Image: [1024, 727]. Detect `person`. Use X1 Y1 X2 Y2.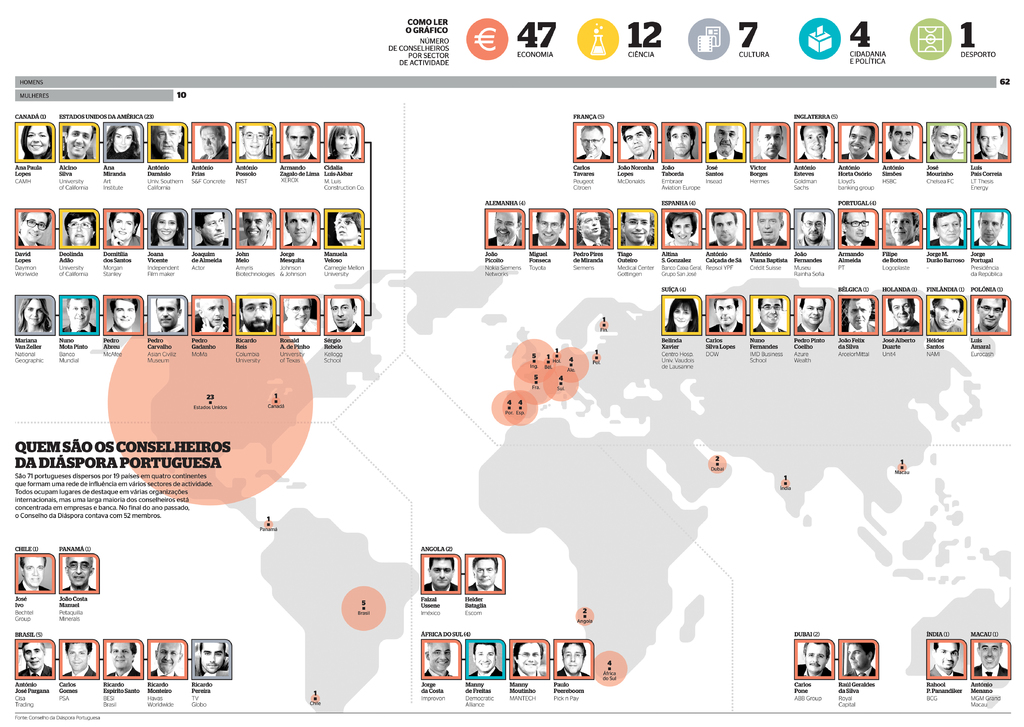
108 641 140 681.
